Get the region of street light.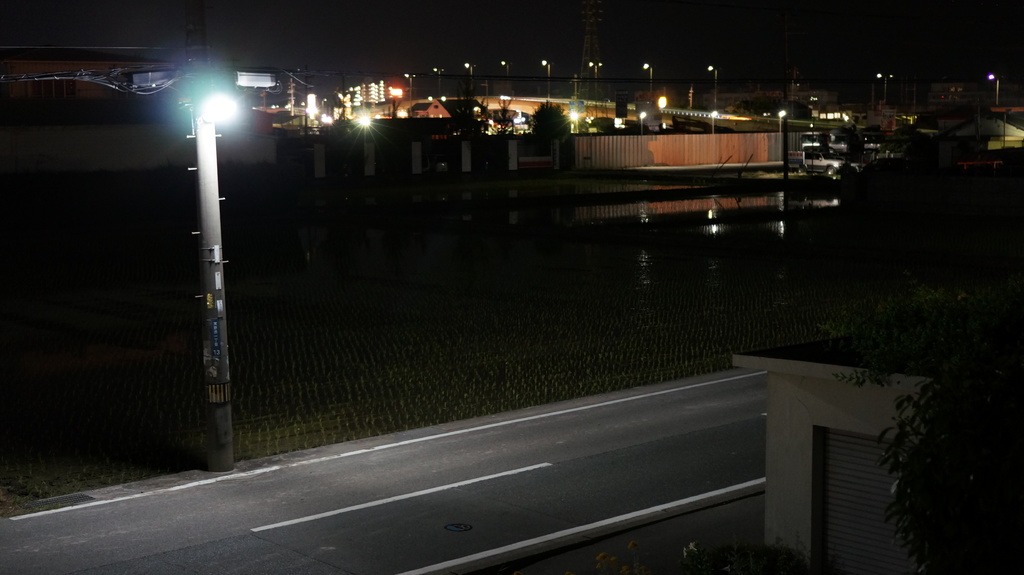
[left=637, top=109, right=646, bottom=137].
